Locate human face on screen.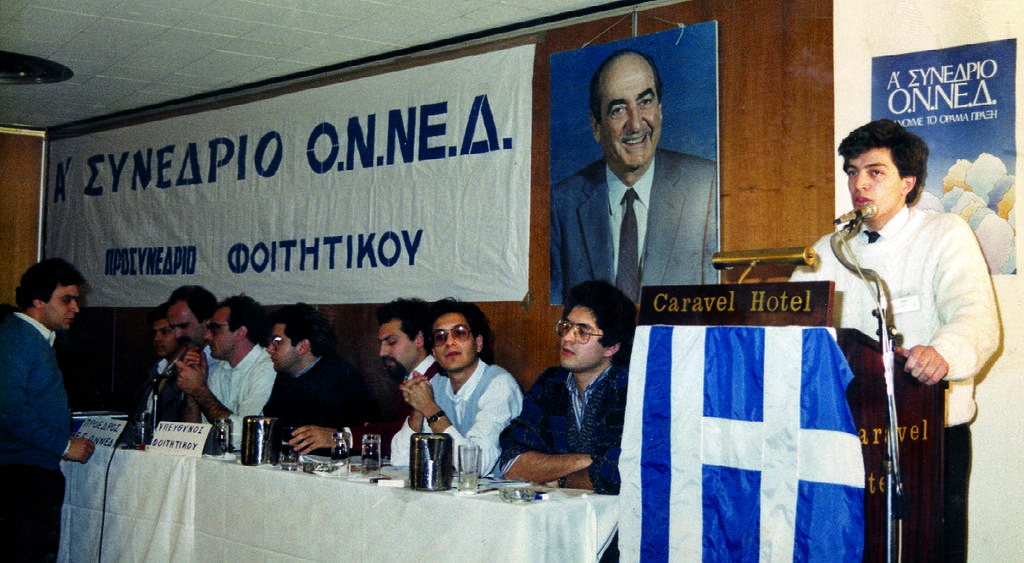
On screen at locate(416, 310, 485, 376).
